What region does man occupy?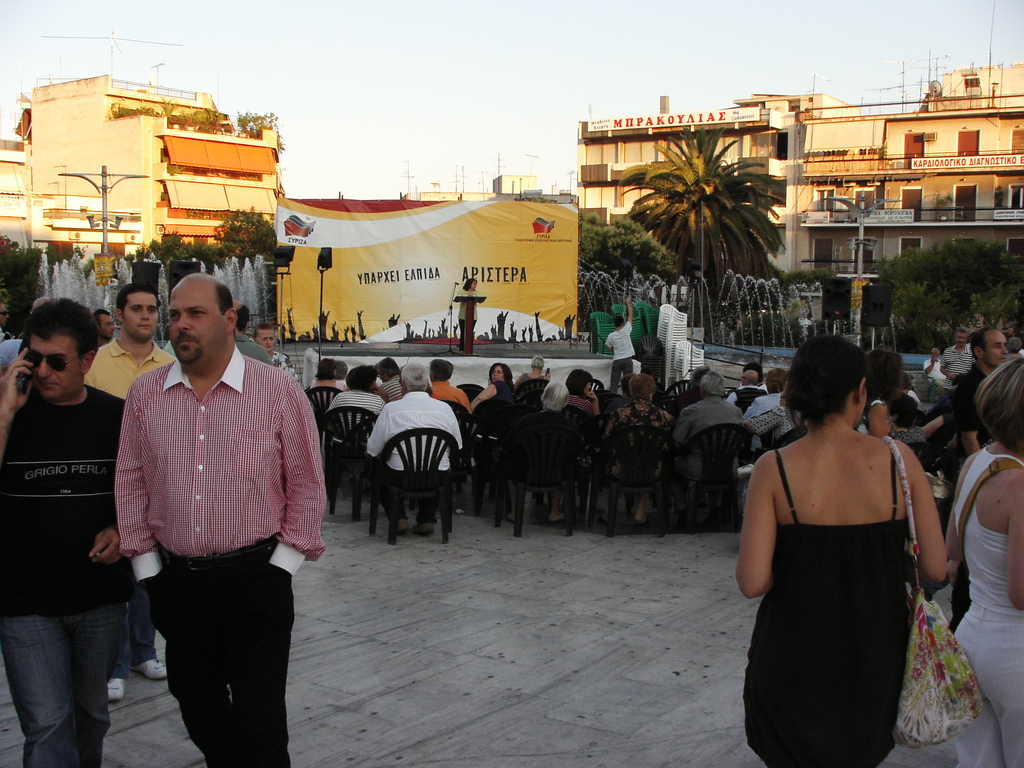
[945, 326, 973, 385].
